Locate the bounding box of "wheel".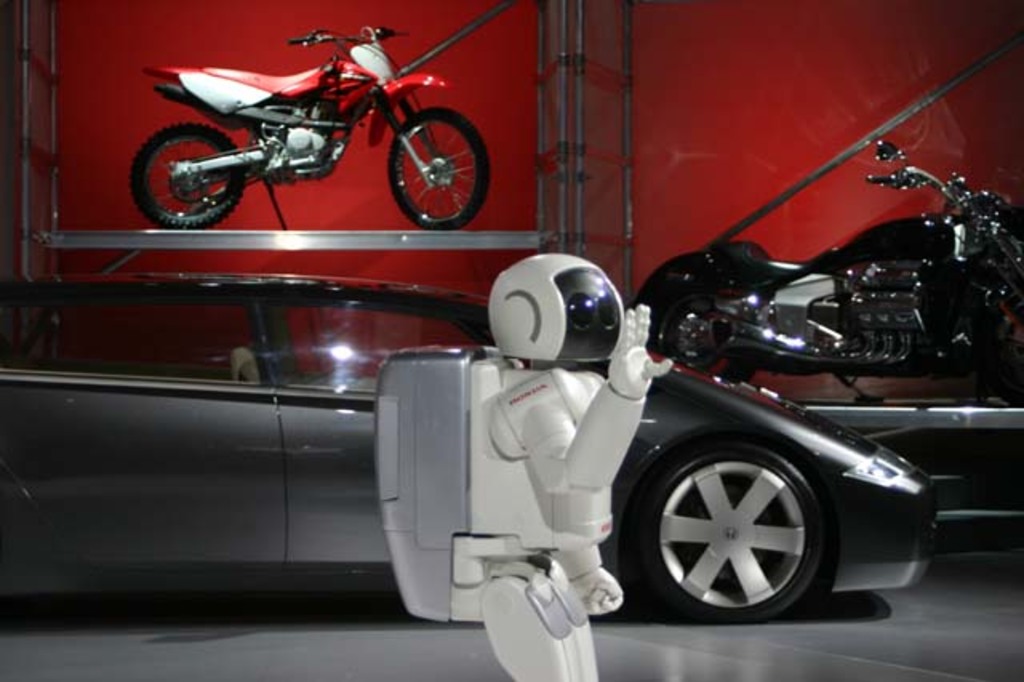
Bounding box: 645 296 760 379.
